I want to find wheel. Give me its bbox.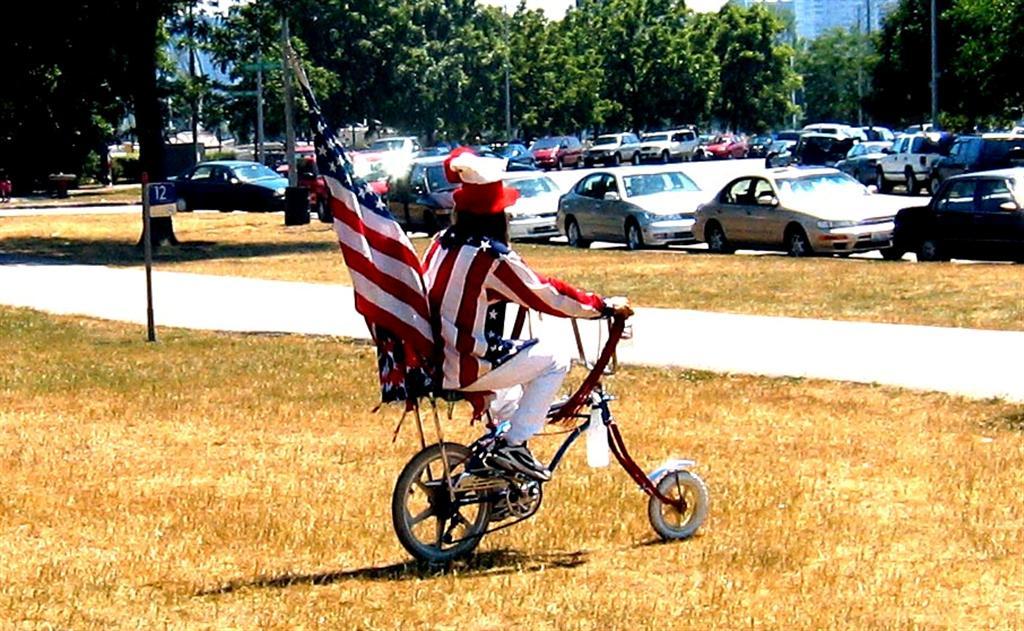
box(178, 194, 194, 214).
